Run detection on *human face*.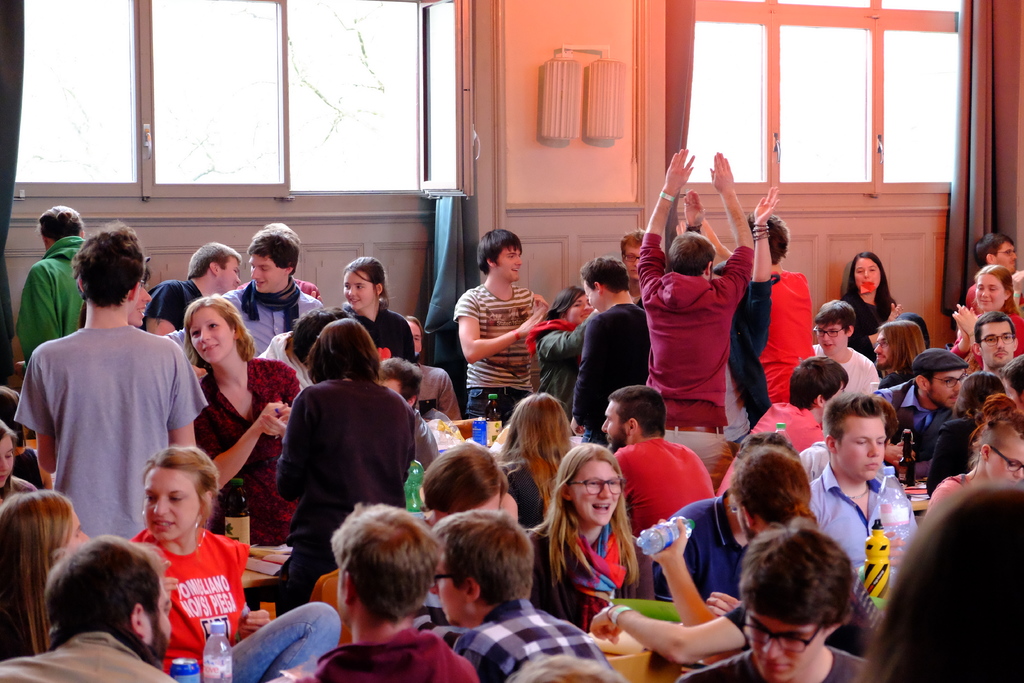
Result: region(743, 616, 826, 682).
